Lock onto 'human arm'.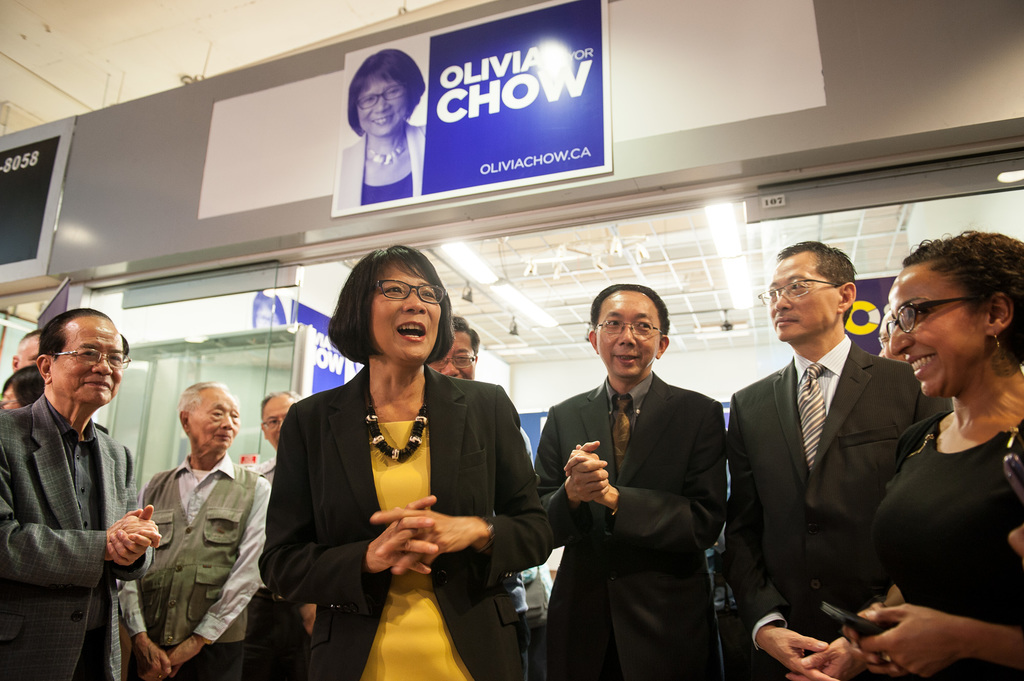
Locked: 365/383/541/575.
